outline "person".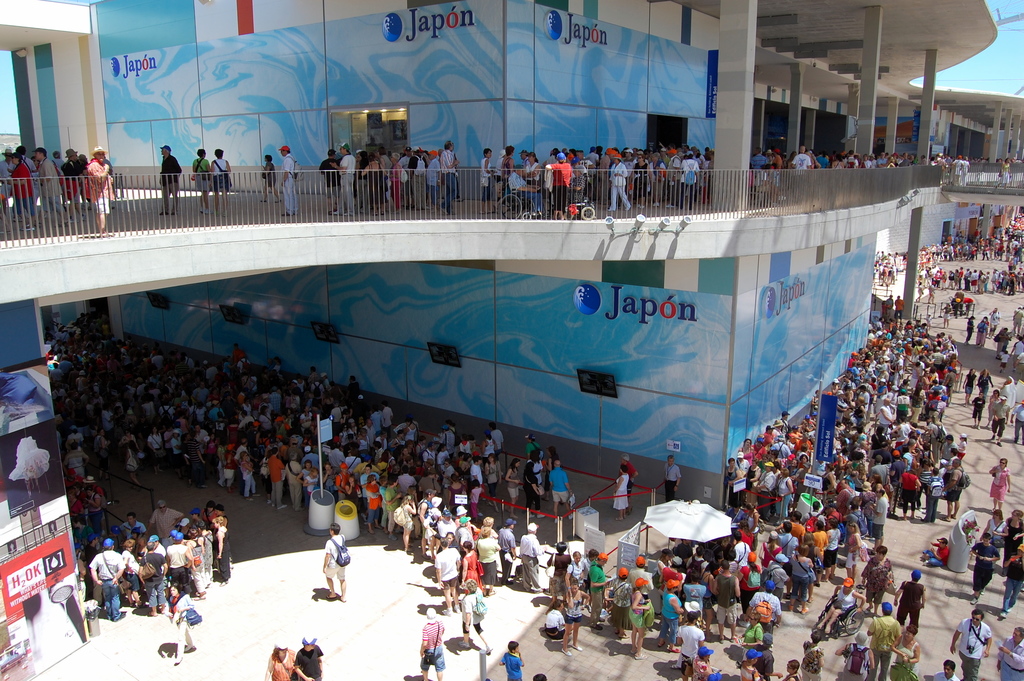
Outline: pyautogui.locateOnScreen(189, 145, 209, 215).
